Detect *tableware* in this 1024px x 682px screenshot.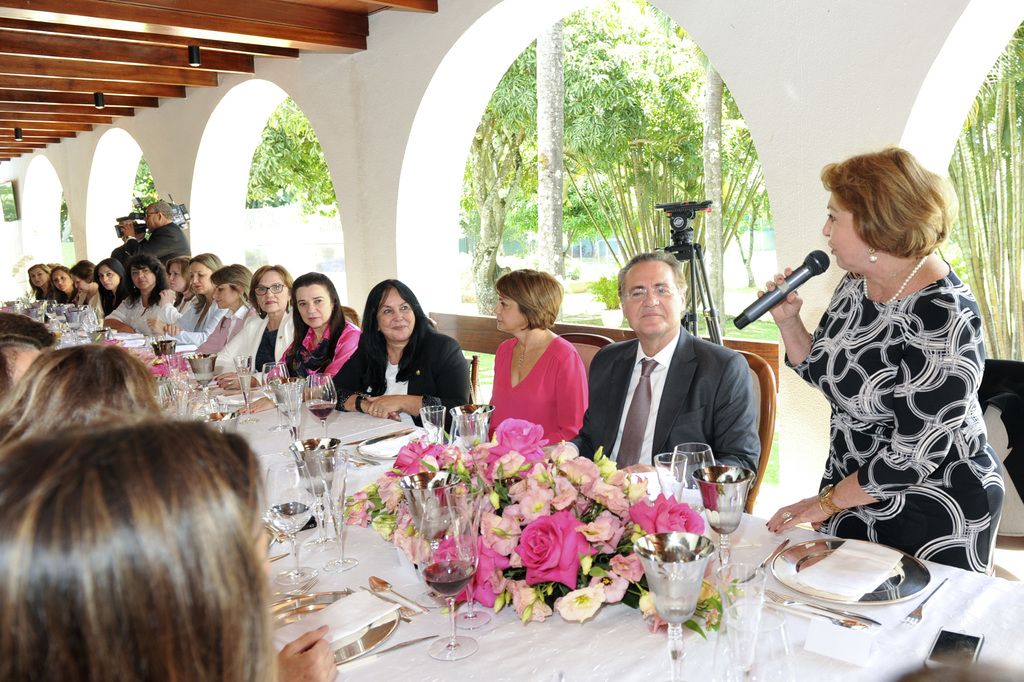
Detection: (x1=402, y1=469, x2=465, y2=605).
